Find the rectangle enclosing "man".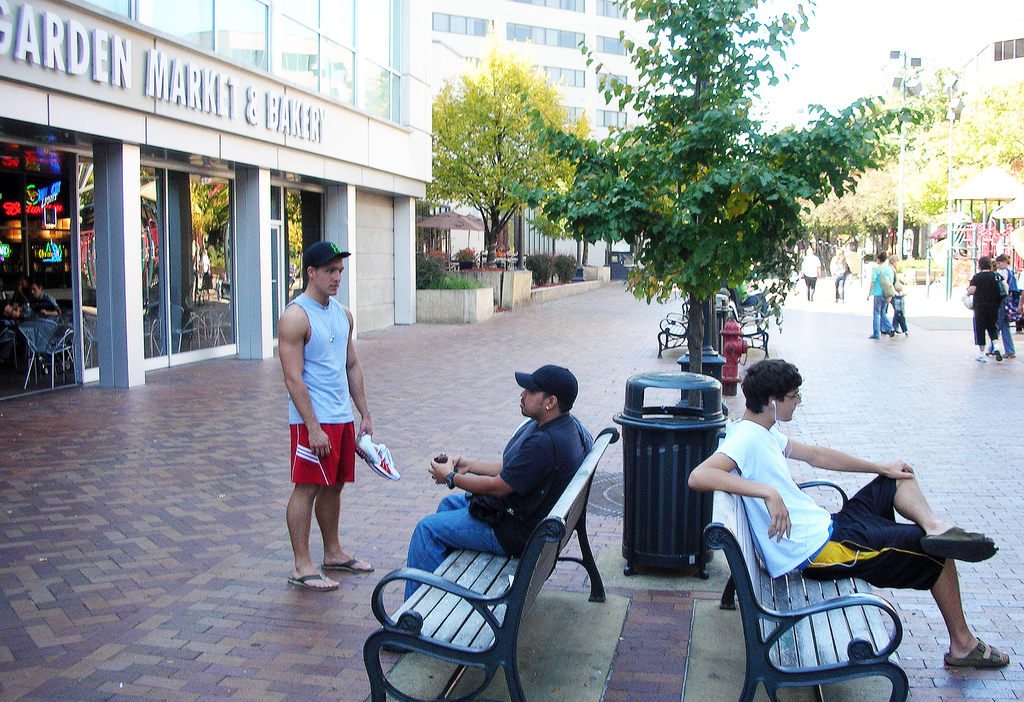
963, 257, 1004, 365.
